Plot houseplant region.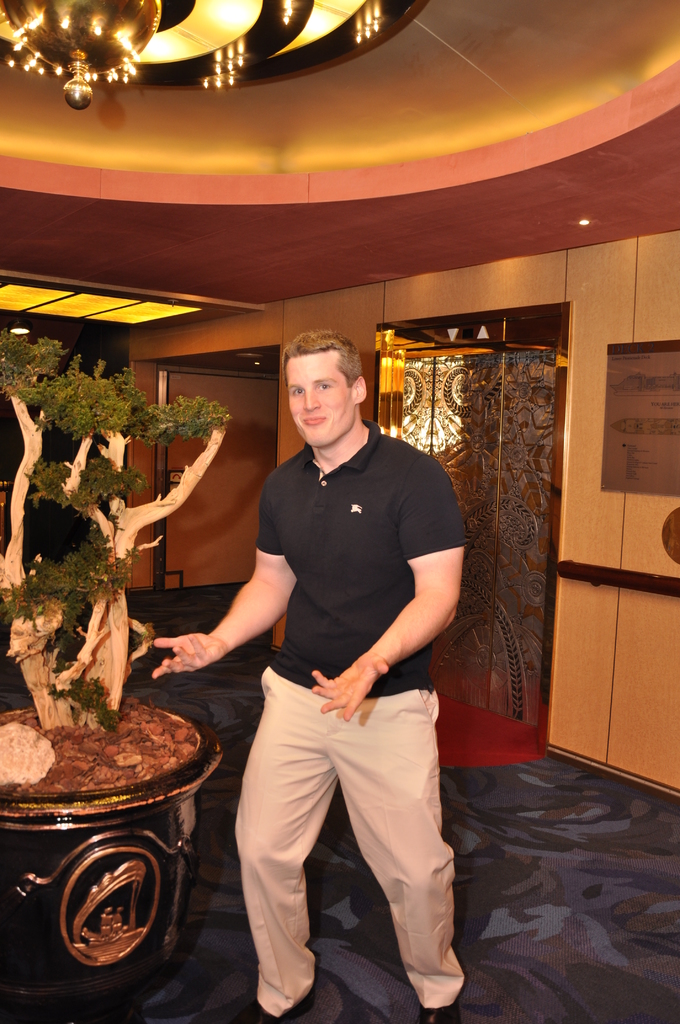
Plotted at [0, 324, 236, 1015].
